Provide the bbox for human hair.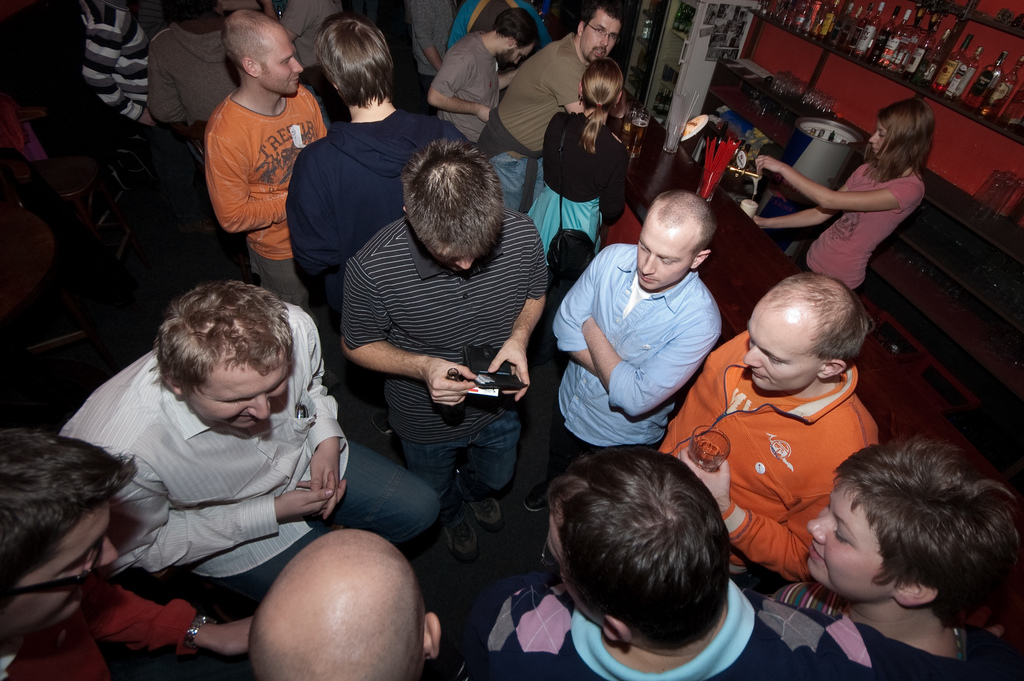
858 95 932 190.
